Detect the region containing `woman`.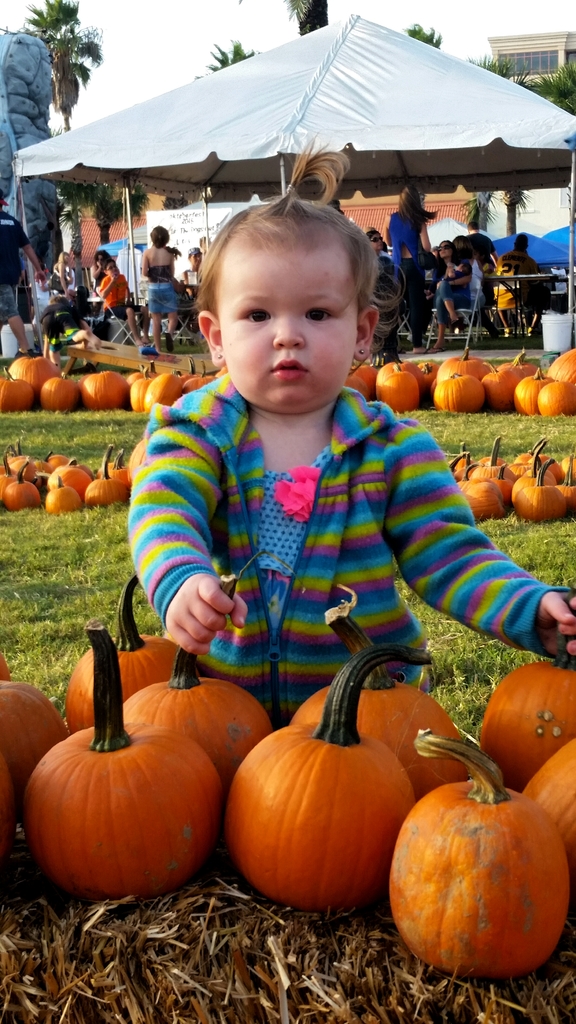
l=379, t=186, r=431, b=353.
